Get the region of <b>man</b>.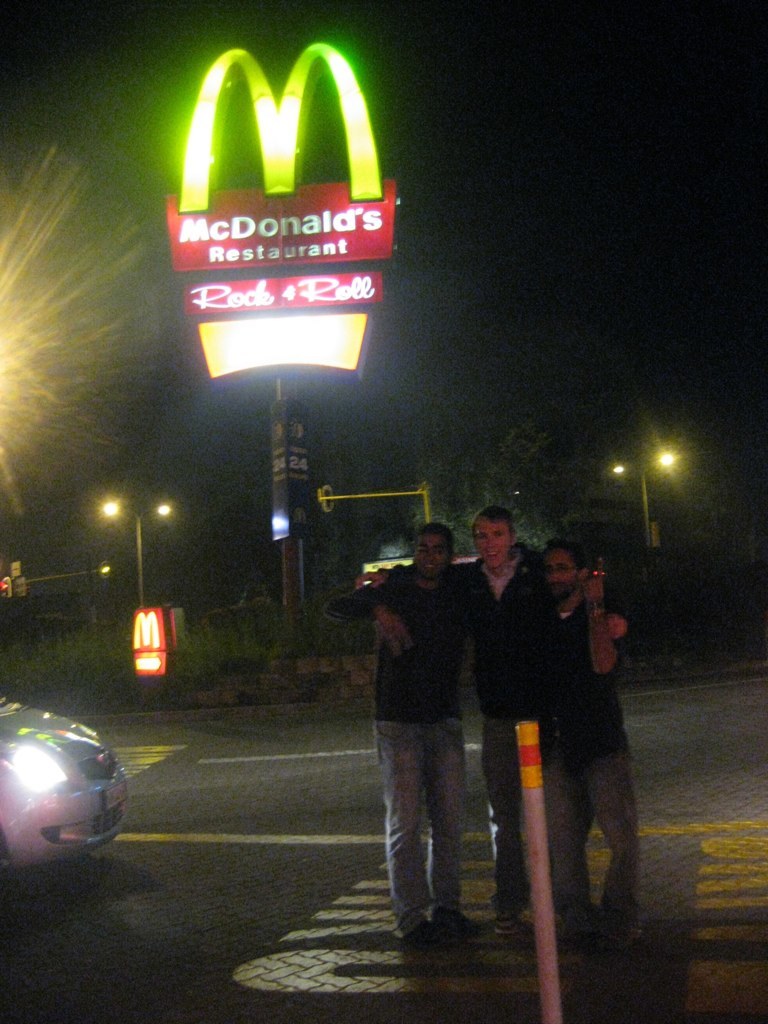
crop(527, 535, 637, 941).
